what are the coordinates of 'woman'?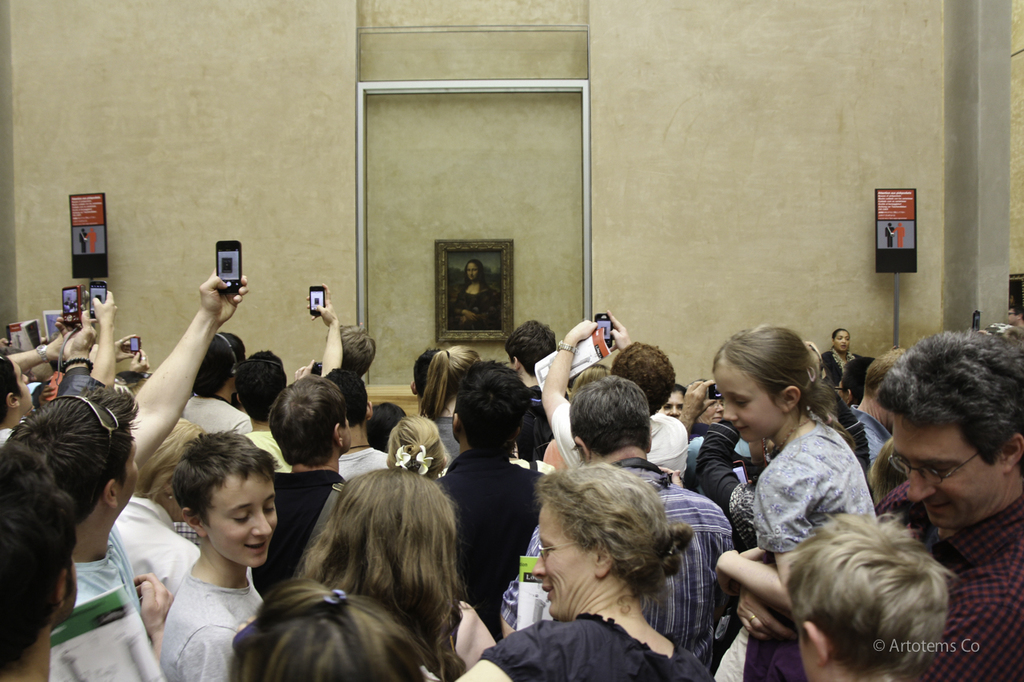
crop(111, 415, 216, 653).
